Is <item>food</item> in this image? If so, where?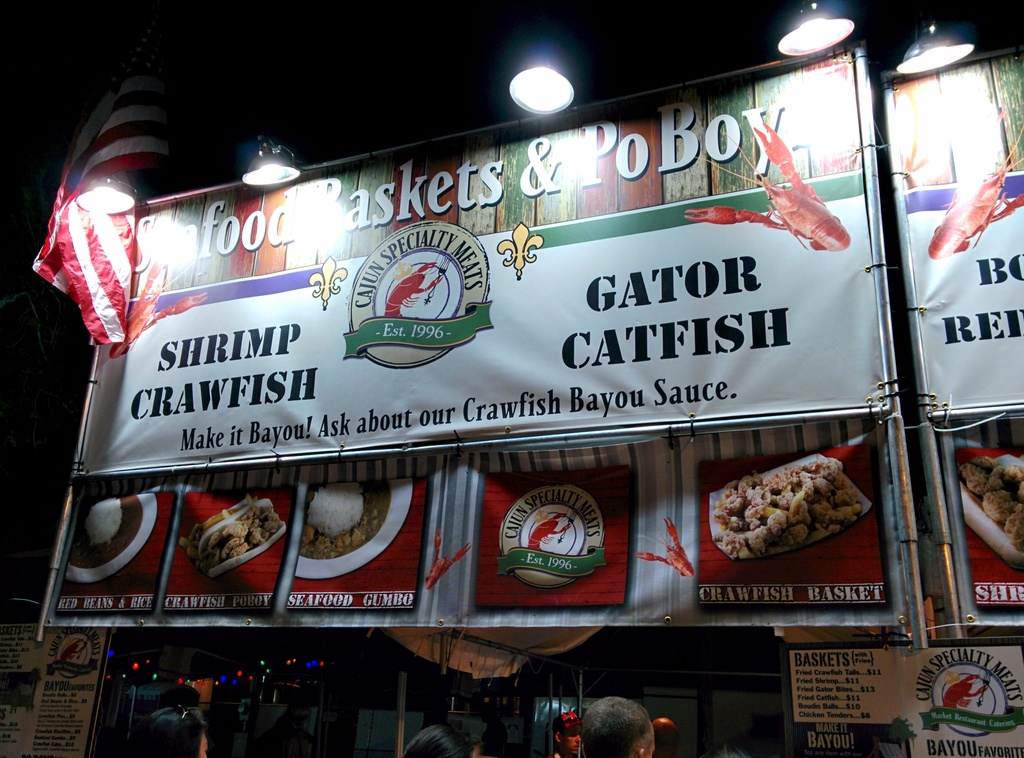
Yes, at crop(177, 507, 241, 566).
